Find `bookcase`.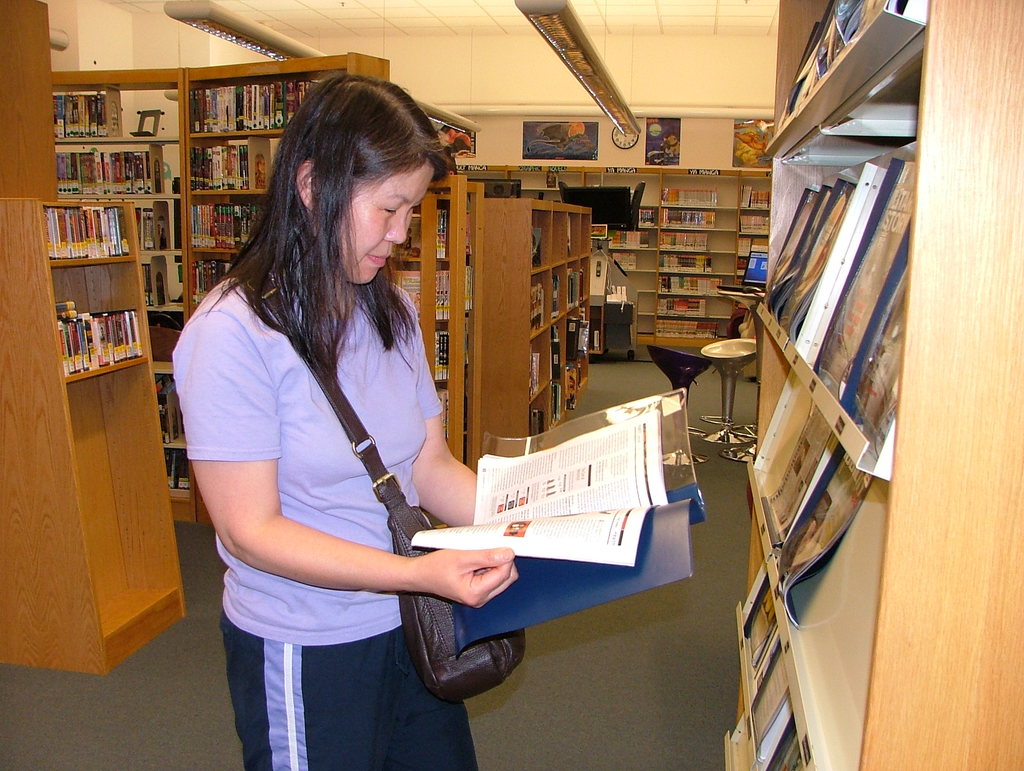
[457, 163, 771, 359].
